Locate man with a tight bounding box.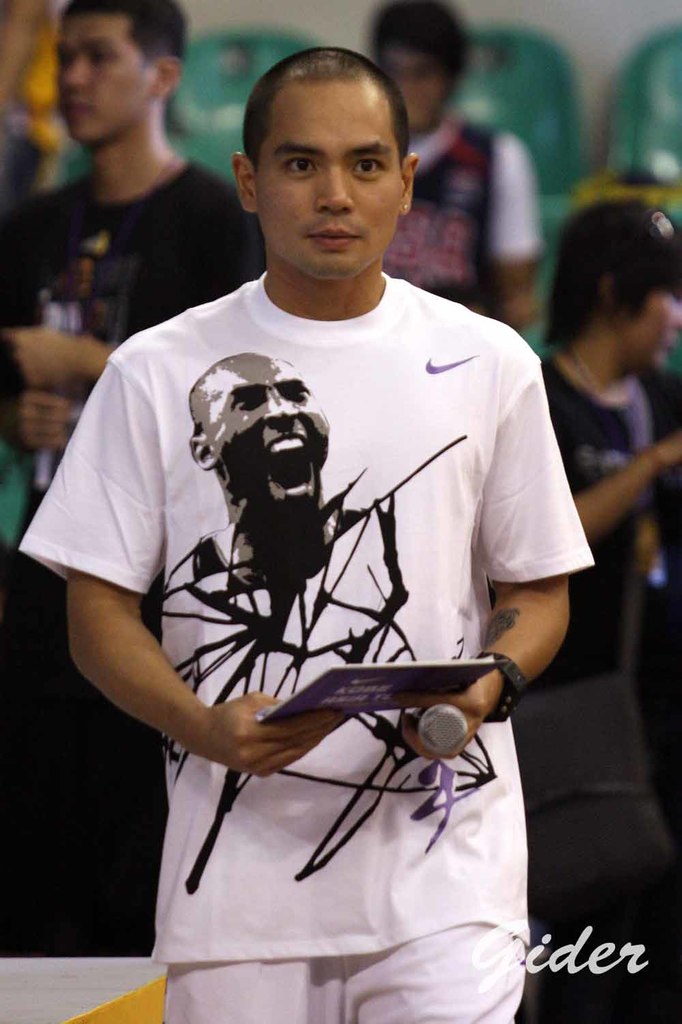
<region>0, 3, 274, 915</region>.
